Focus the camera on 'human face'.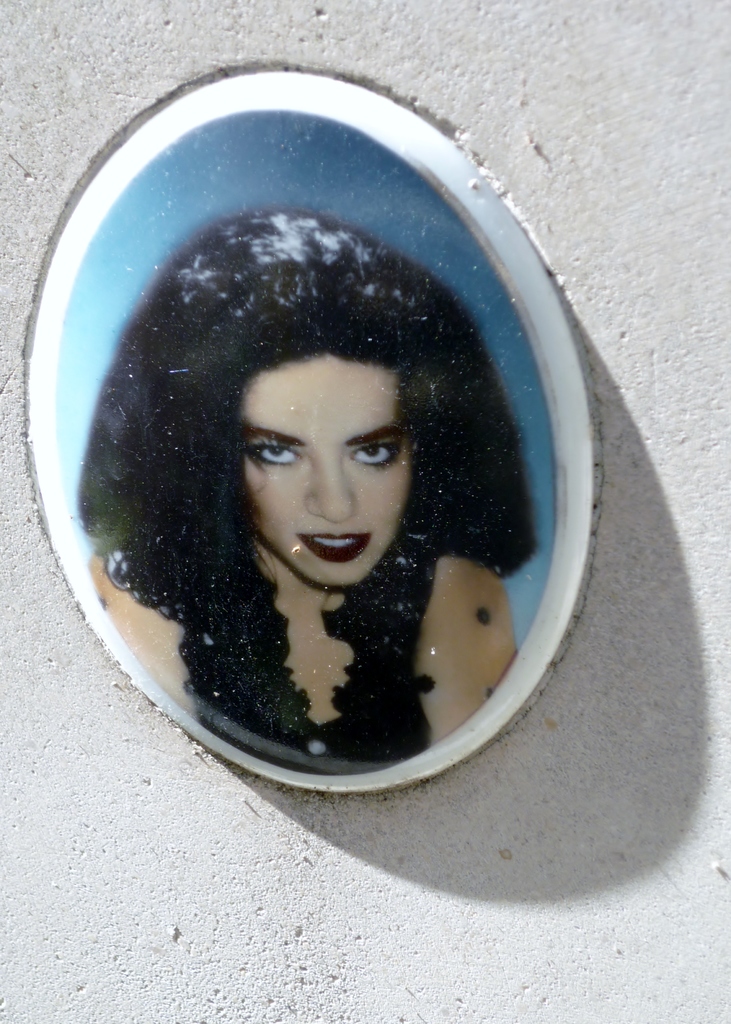
Focus region: detection(237, 364, 411, 591).
